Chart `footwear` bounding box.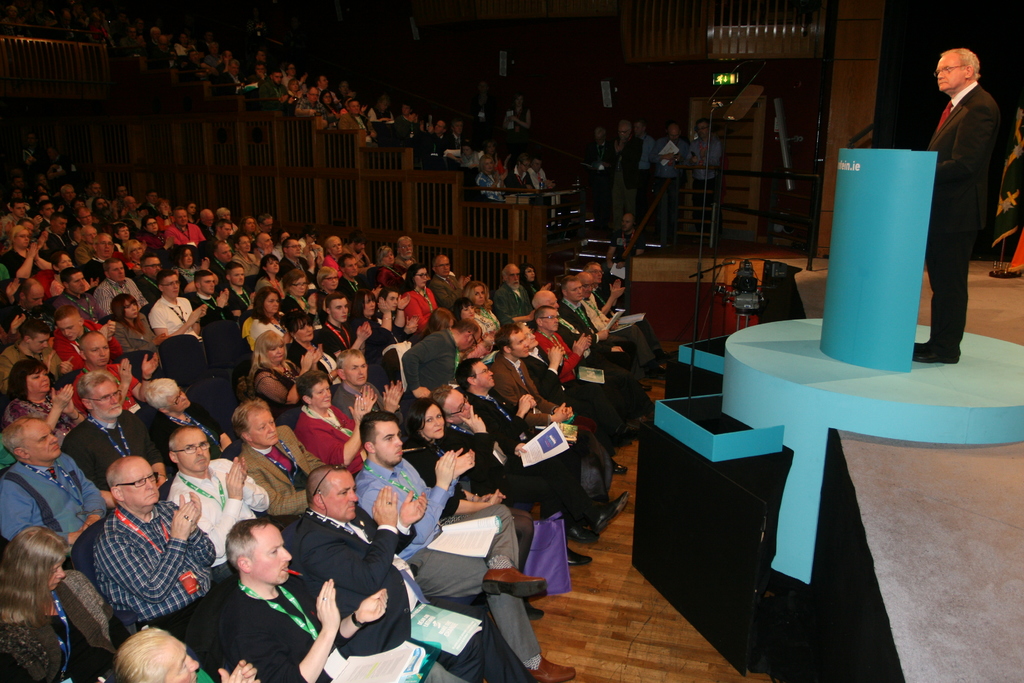
Charted: (x1=564, y1=539, x2=600, y2=567).
